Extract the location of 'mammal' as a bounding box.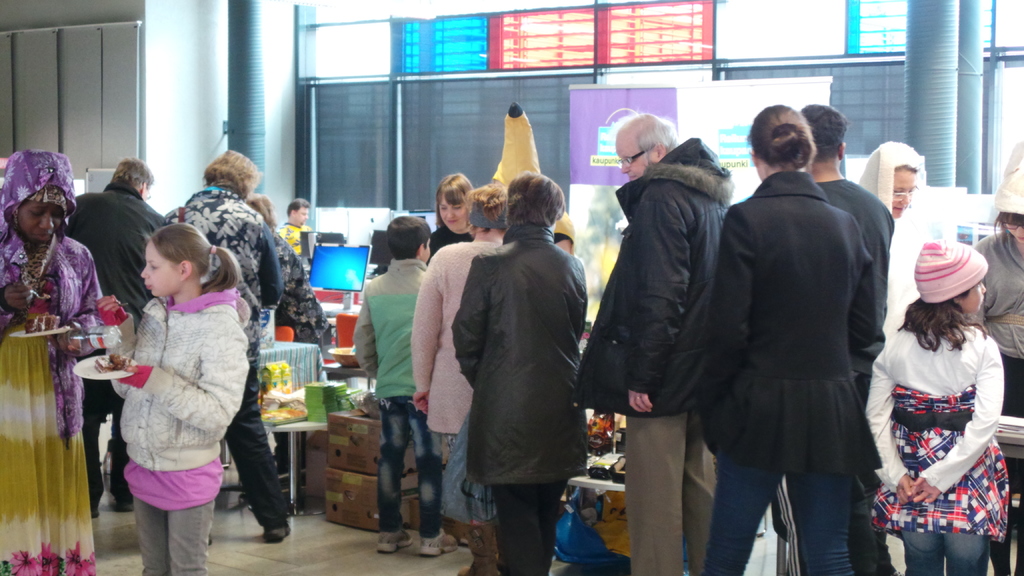
[x1=245, y1=189, x2=333, y2=342].
